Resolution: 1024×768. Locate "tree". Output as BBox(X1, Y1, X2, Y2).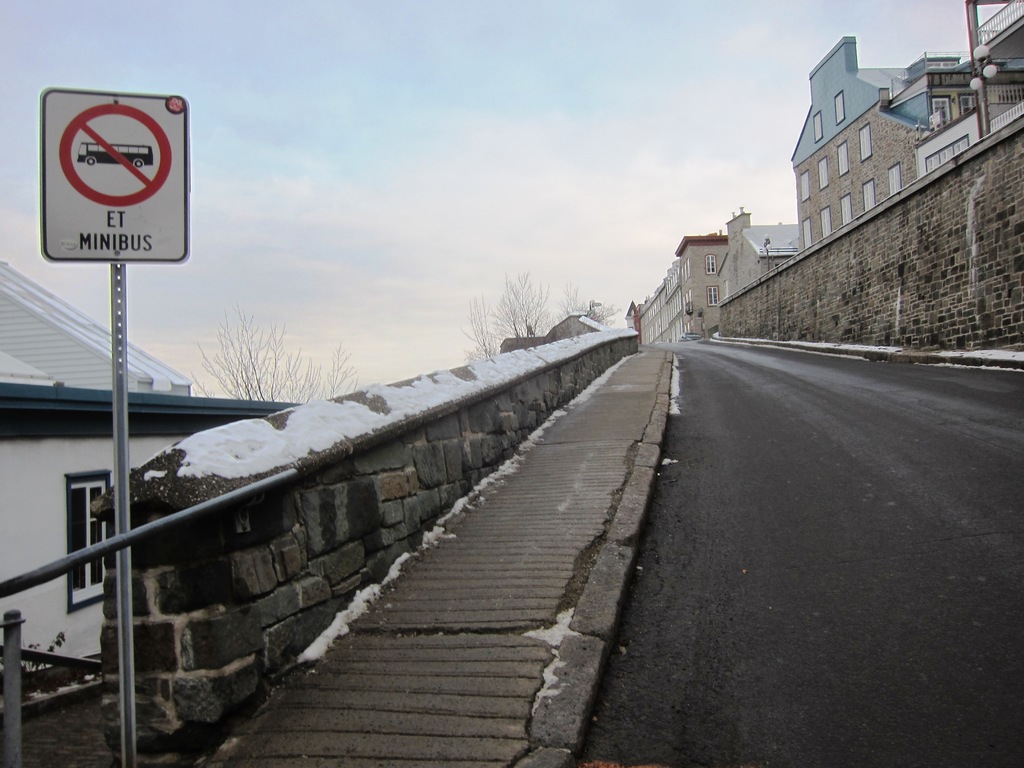
BBox(196, 314, 360, 399).
